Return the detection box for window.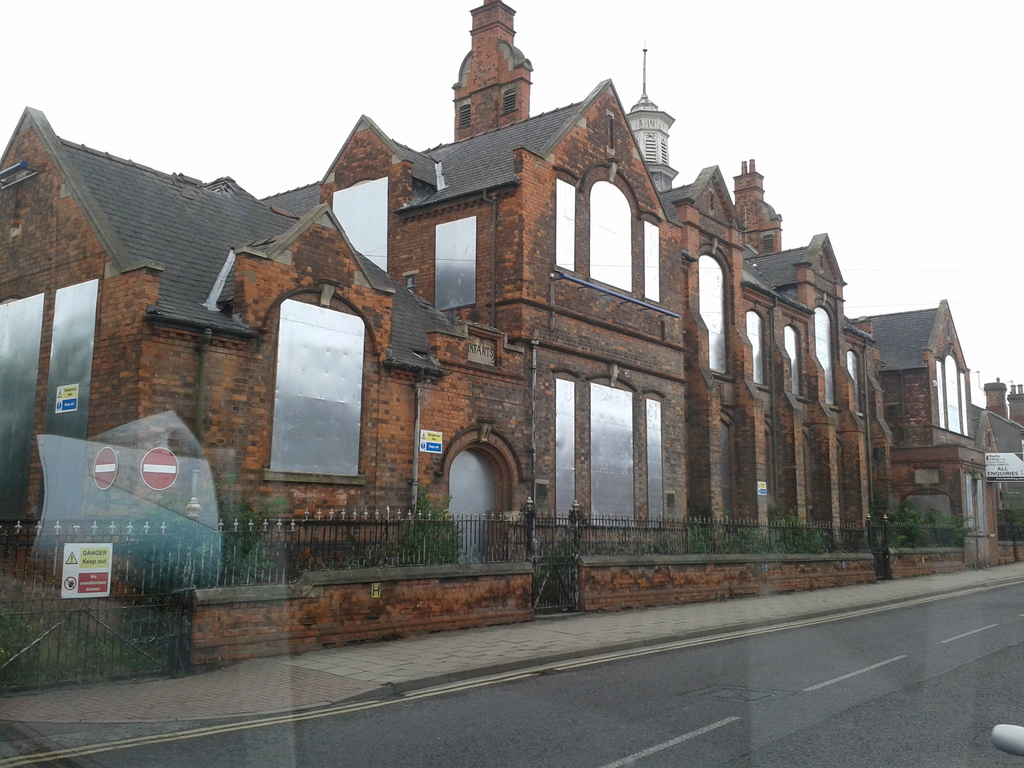
(x1=38, y1=279, x2=100, y2=520).
